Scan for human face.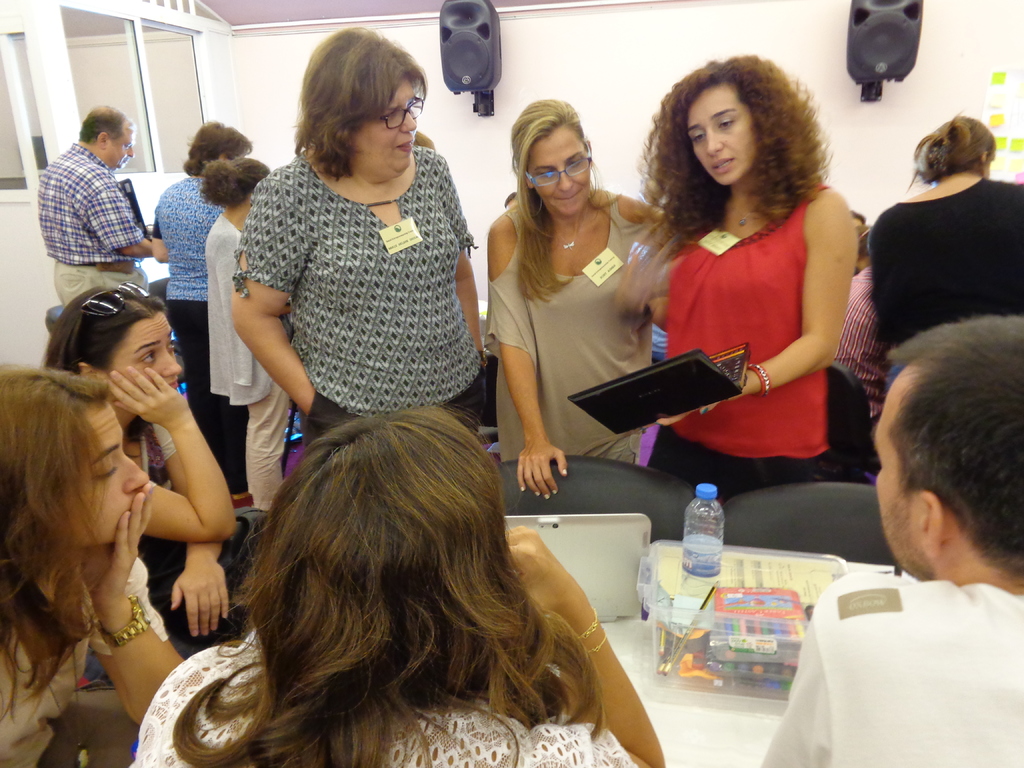
Scan result: rect(108, 312, 178, 399).
